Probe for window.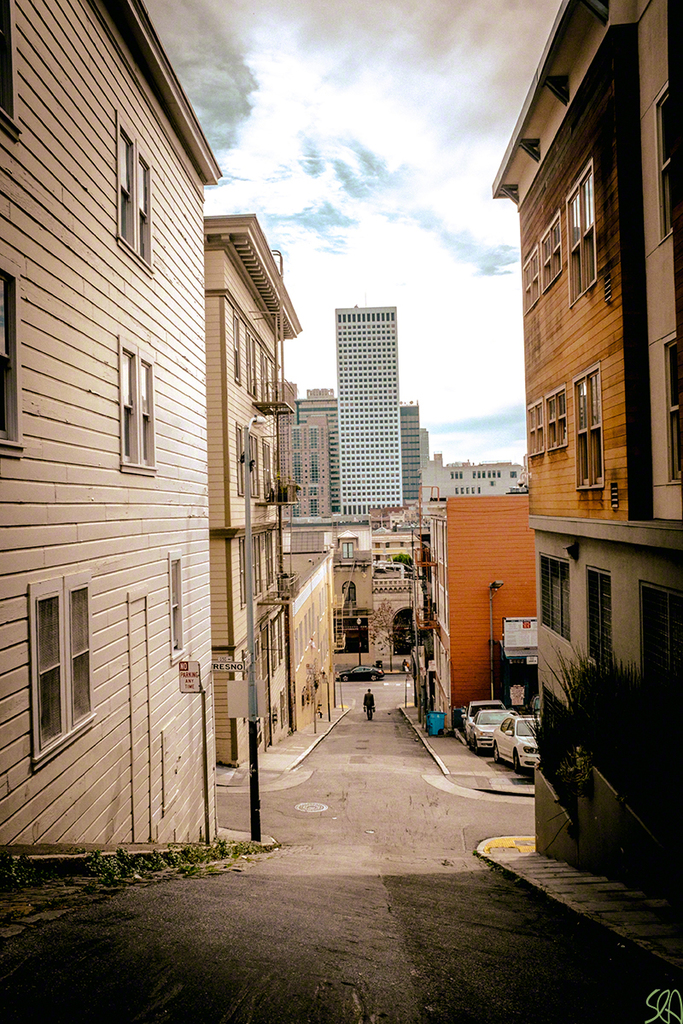
Probe result: <bbox>341, 580, 360, 608</bbox>.
